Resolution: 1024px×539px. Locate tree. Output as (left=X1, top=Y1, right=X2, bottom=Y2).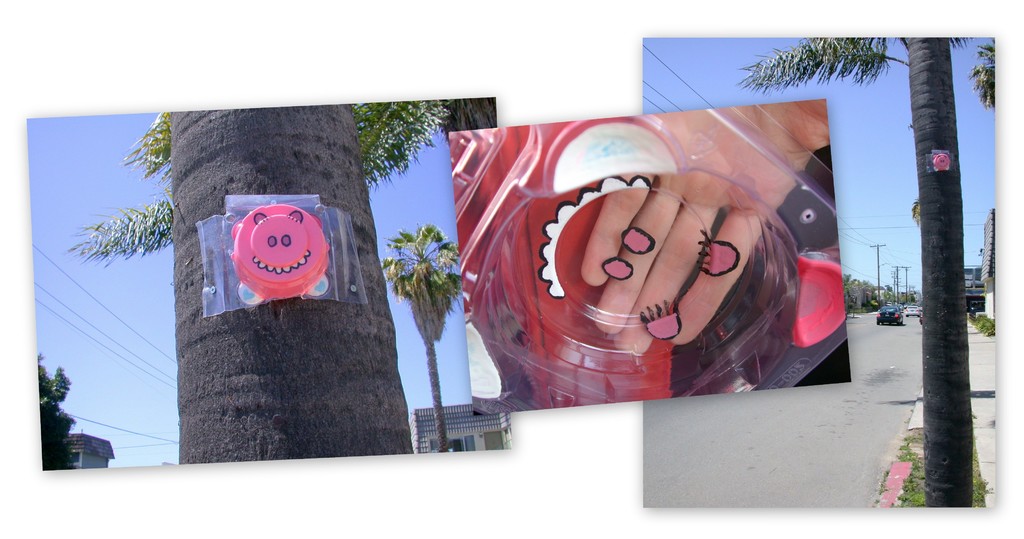
(left=375, top=222, right=456, bottom=442).
